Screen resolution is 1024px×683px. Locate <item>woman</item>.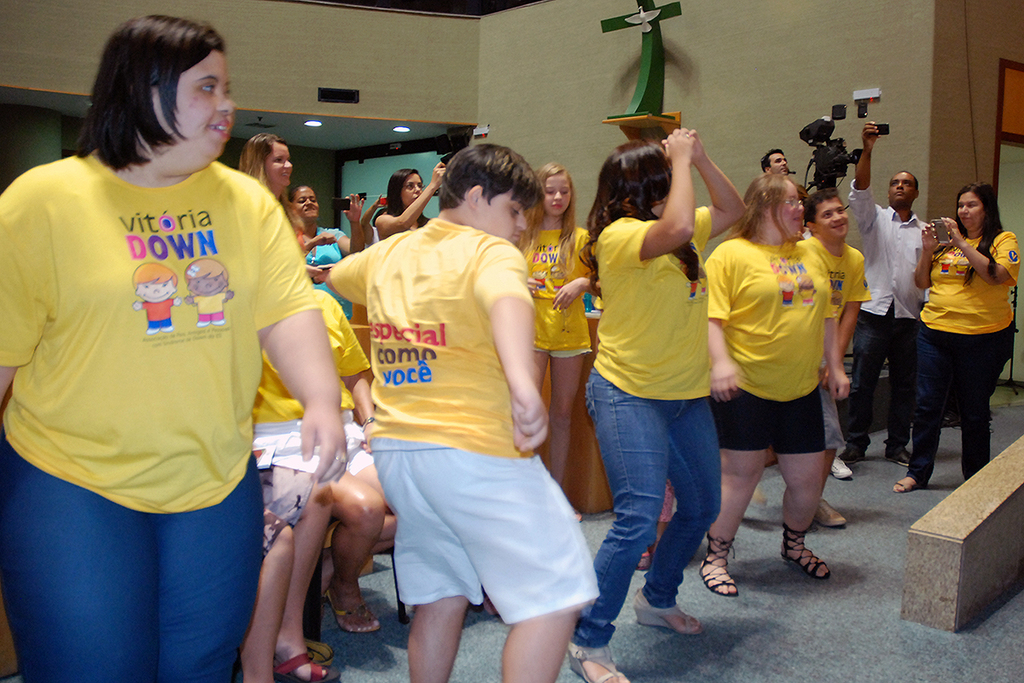
bbox=(561, 141, 752, 682).
